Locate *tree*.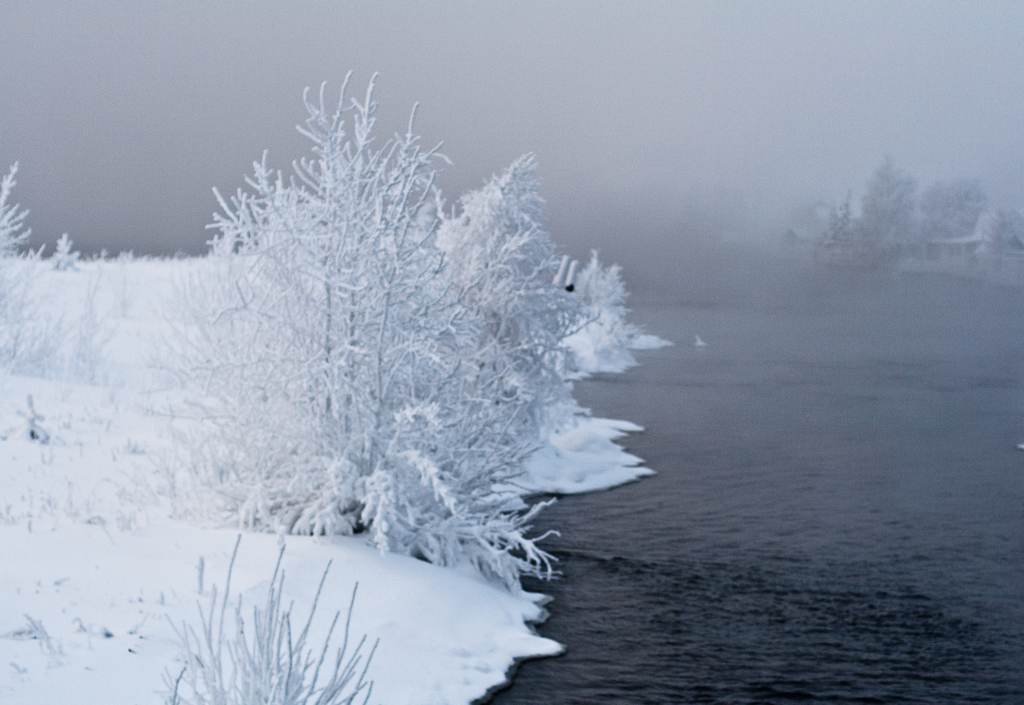
Bounding box: [left=862, top=156, right=918, bottom=235].
